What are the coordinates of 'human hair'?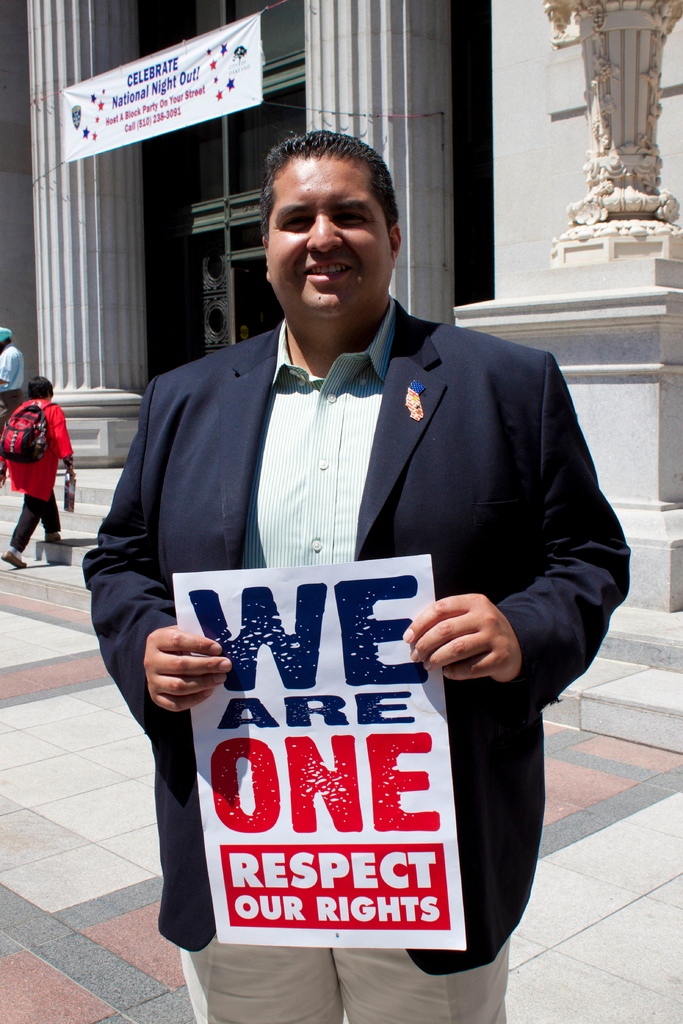
Rect(259, 122, 406, 267).
